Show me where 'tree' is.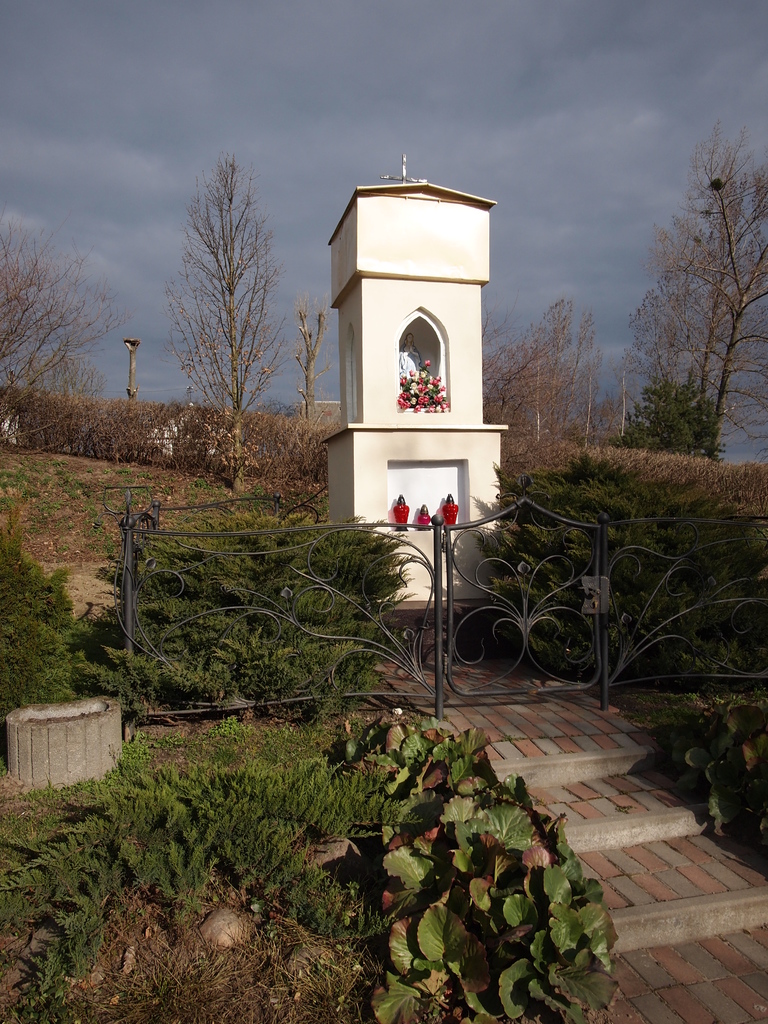
'tree' is at box=[625, 358, 724, 467].
